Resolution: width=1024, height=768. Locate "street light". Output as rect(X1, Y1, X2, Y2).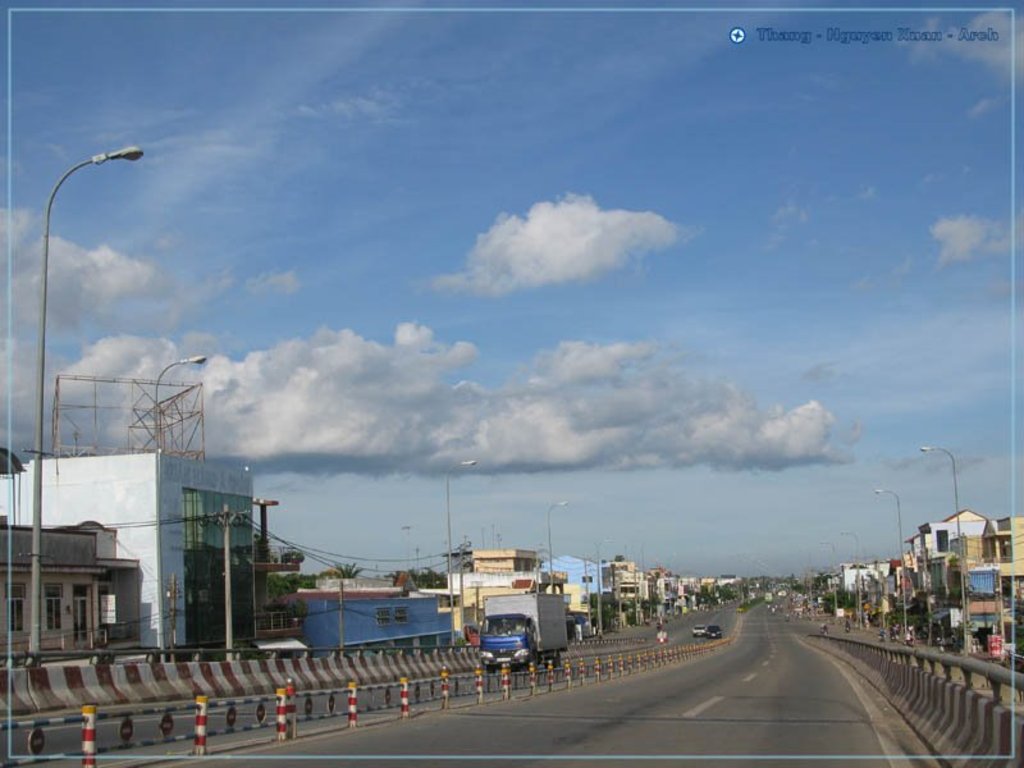
rect(549, 499, 575, 591).
